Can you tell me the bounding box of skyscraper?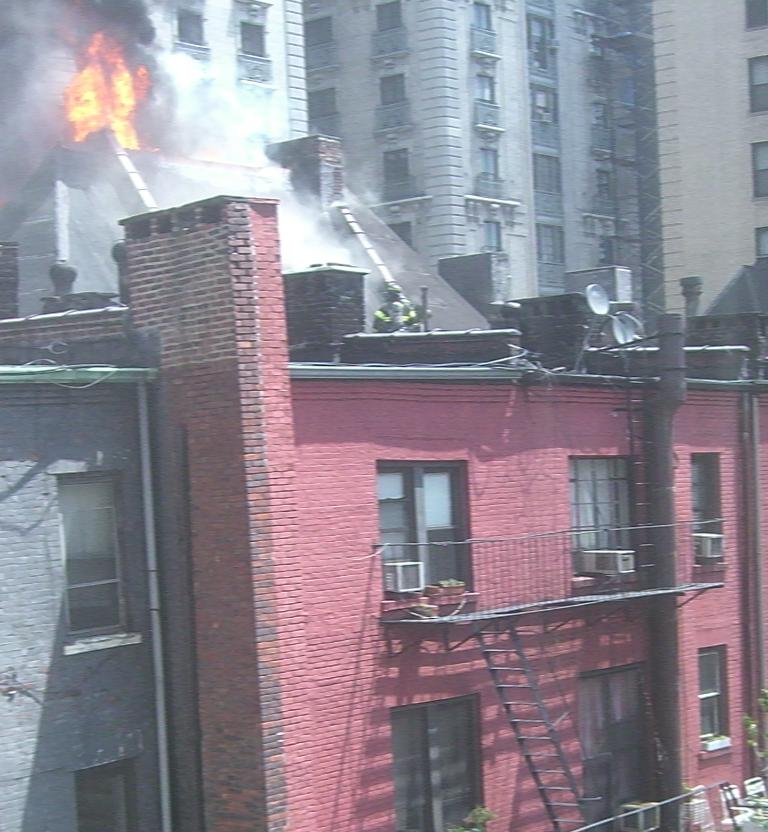
(299,0,636,359).
